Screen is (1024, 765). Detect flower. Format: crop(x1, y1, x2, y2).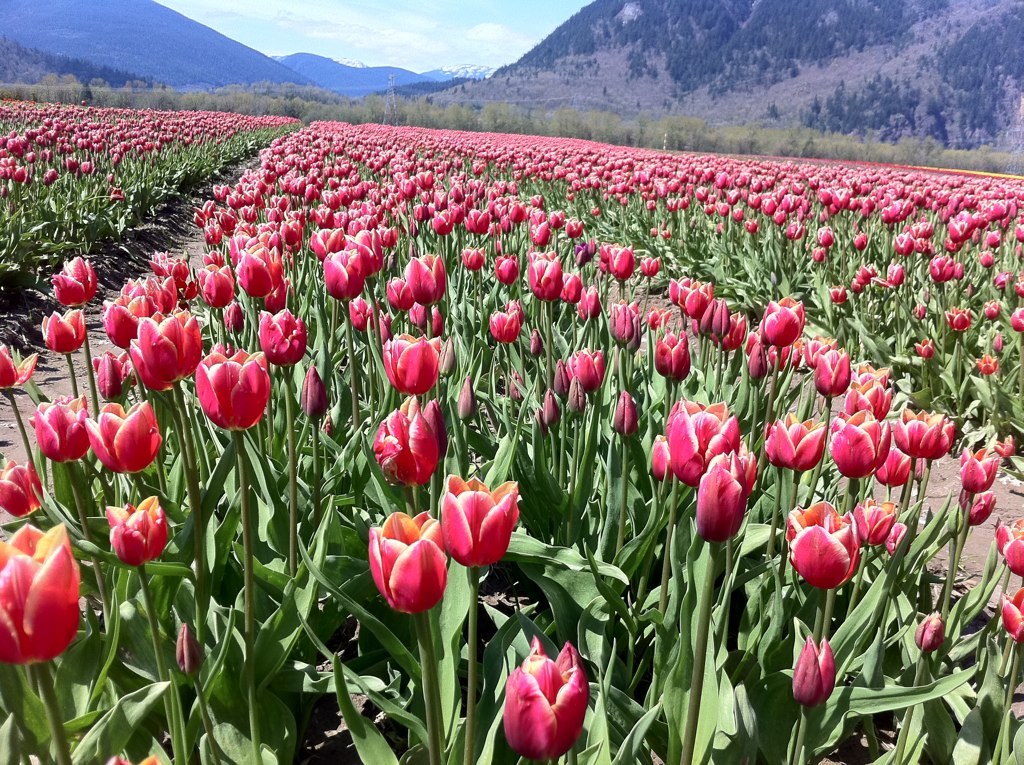
crop(663, 397, 742, 488).
